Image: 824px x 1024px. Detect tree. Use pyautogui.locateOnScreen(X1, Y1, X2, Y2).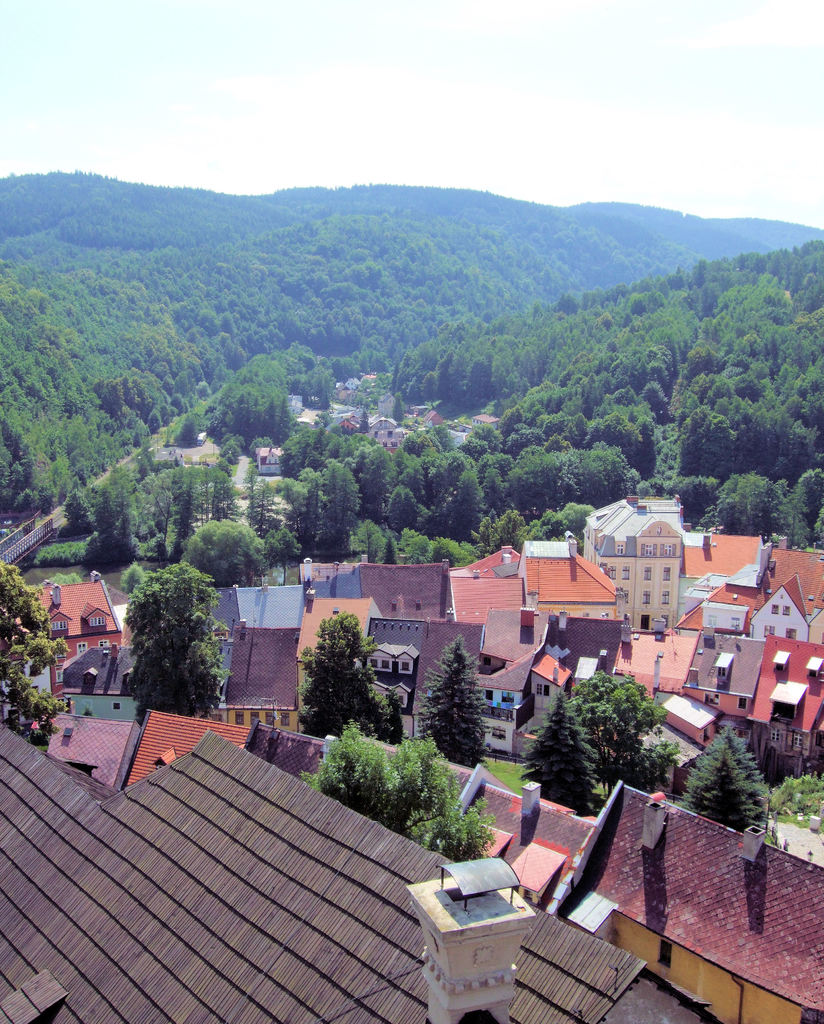
pyautogui.locateOnScreen(279, 425, 318, 474).
